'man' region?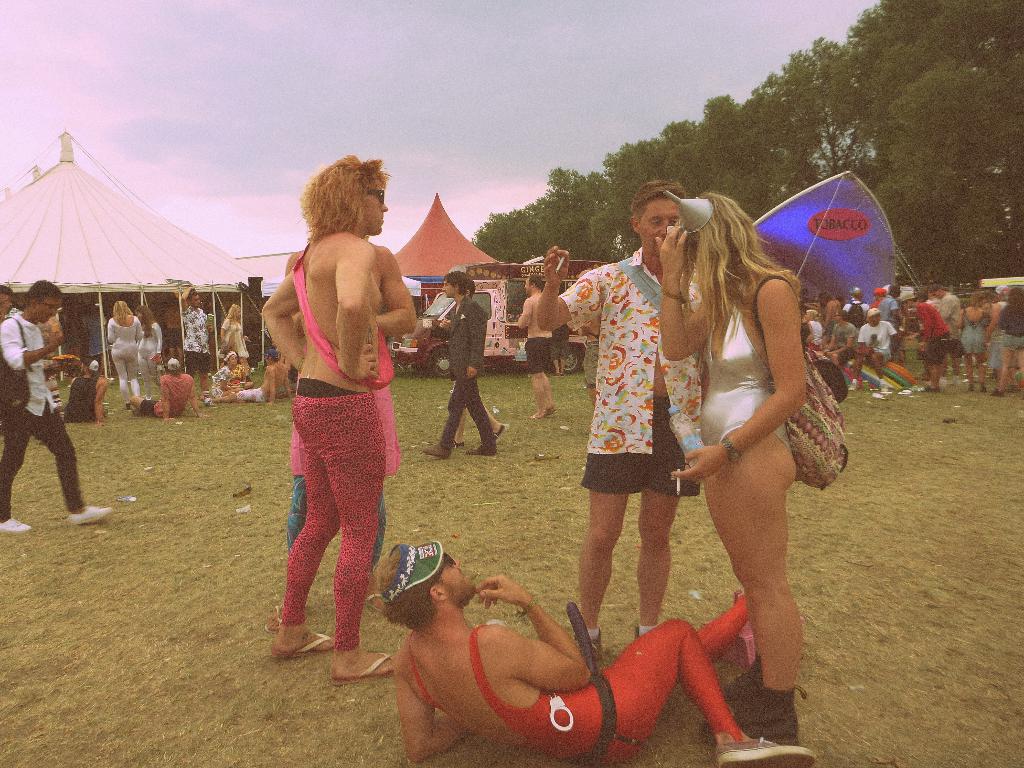
select_region(132, 353, 199, 424)
